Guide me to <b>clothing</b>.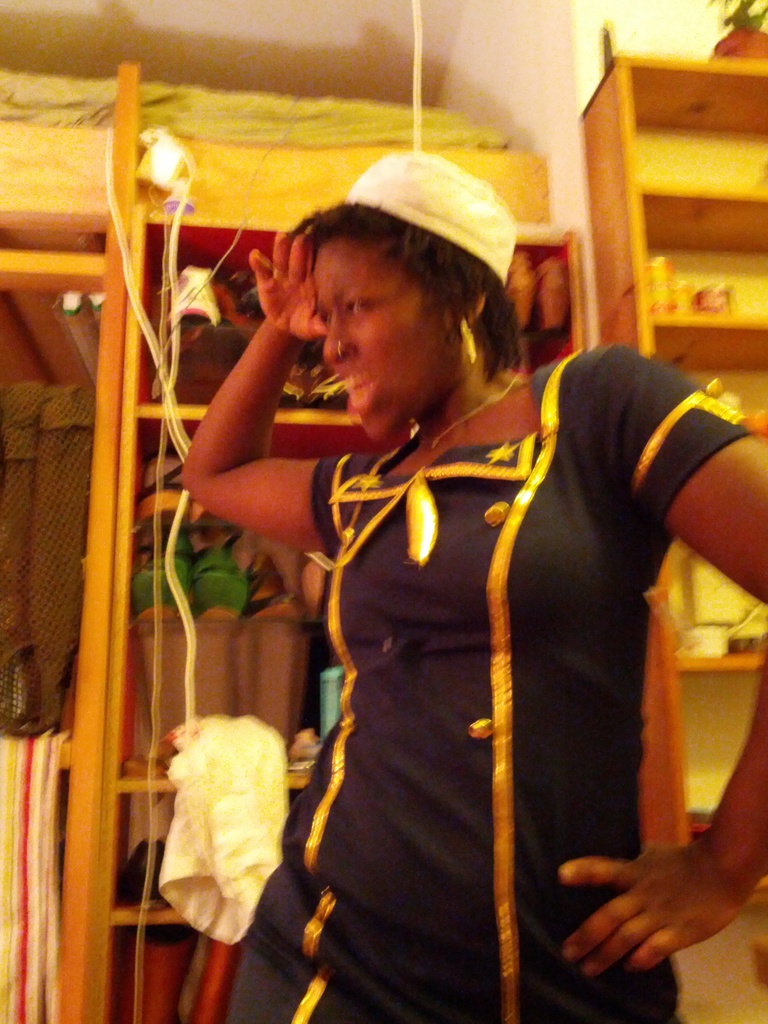
Guidance: Rect(232, 354, 716, 1002).
